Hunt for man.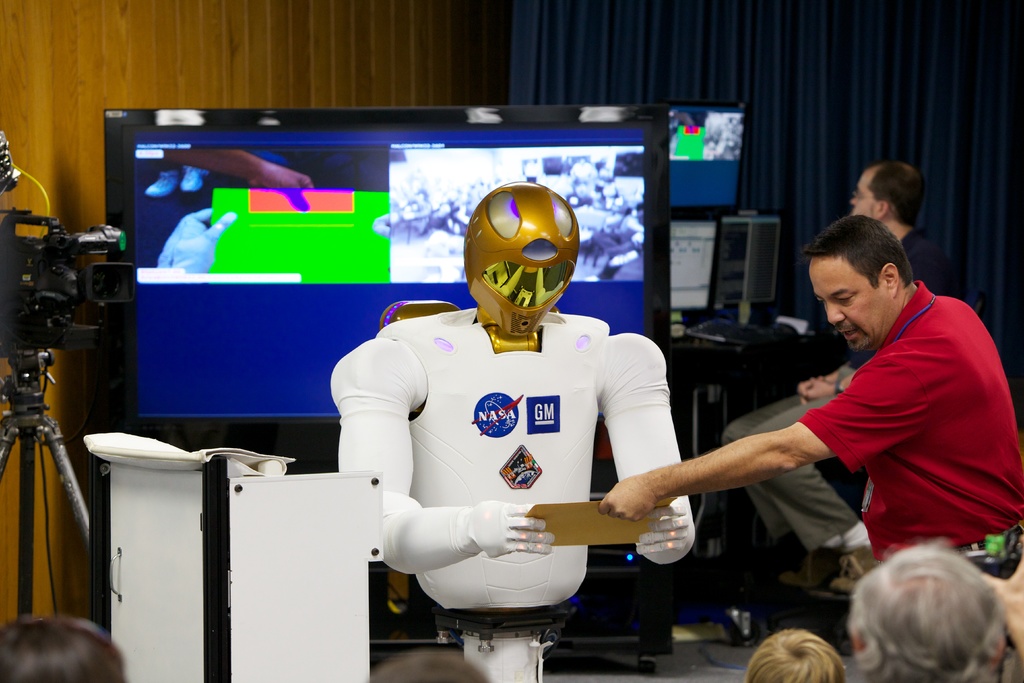
Hunted down at [left=717, top=158, right=957, bottom=595].
